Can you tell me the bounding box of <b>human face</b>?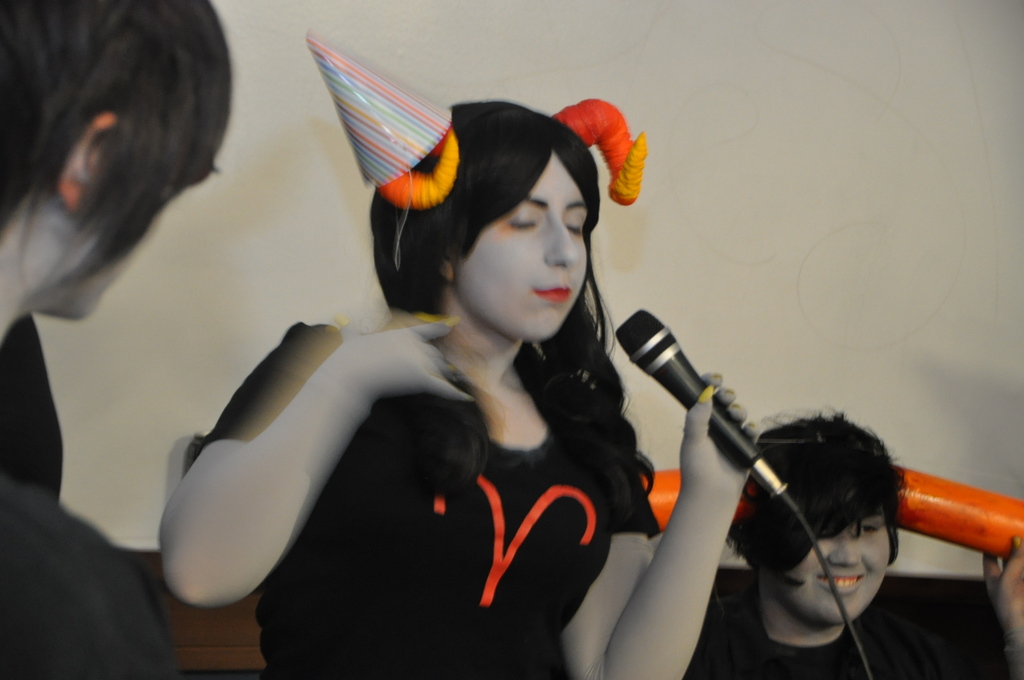
l=778, t=519, r=895, b=624.
